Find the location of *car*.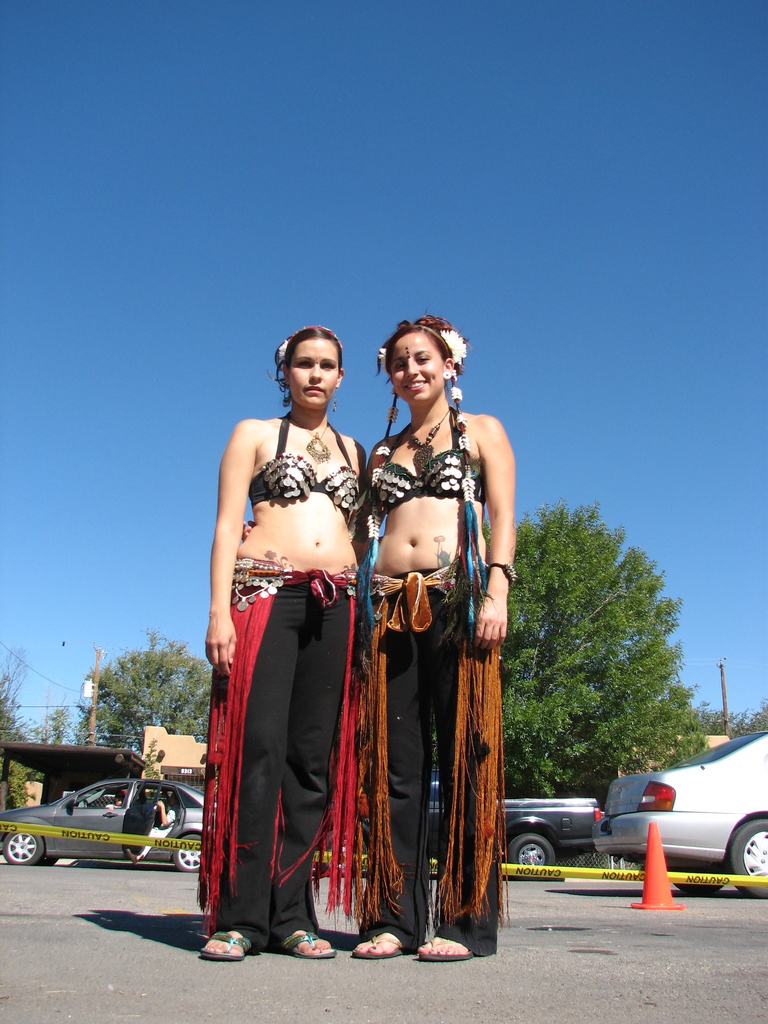
Location: [597, 745, 760, 889].
